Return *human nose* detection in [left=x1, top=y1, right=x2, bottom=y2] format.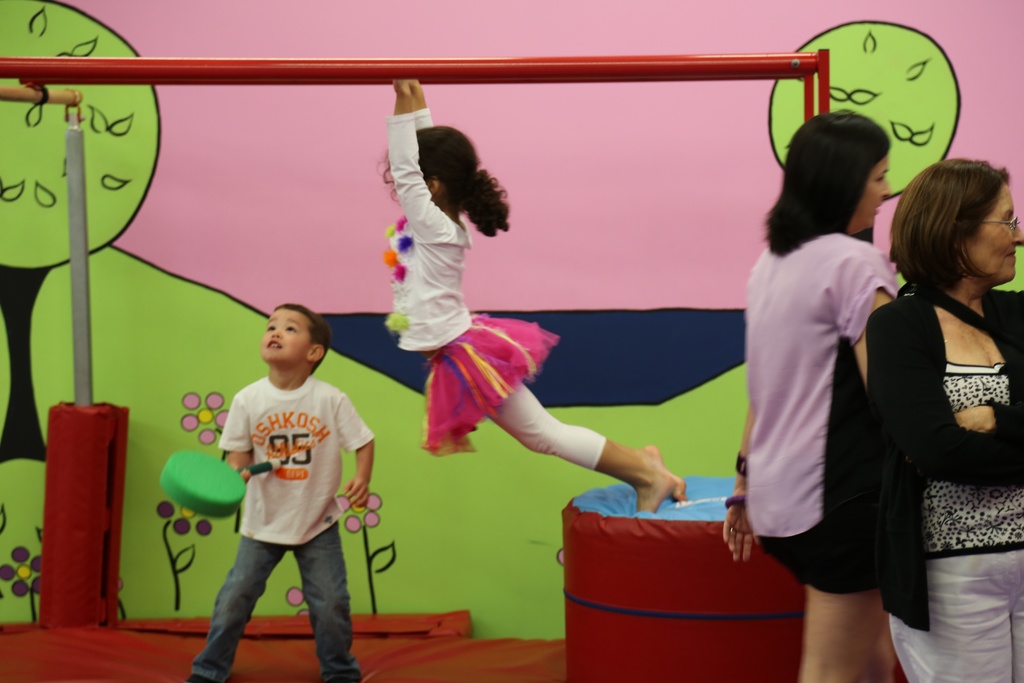
[left=881, top=179, right=886, bottom=194].
